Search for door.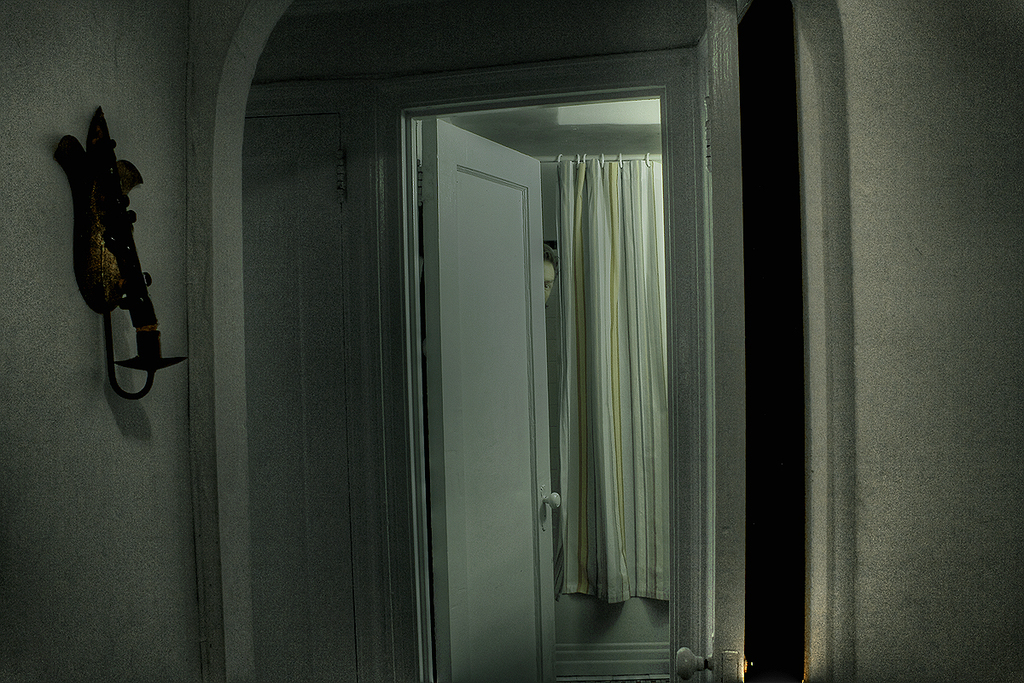
Found at pyautogui.locateOnScreen(673, 0, 748, 682).
